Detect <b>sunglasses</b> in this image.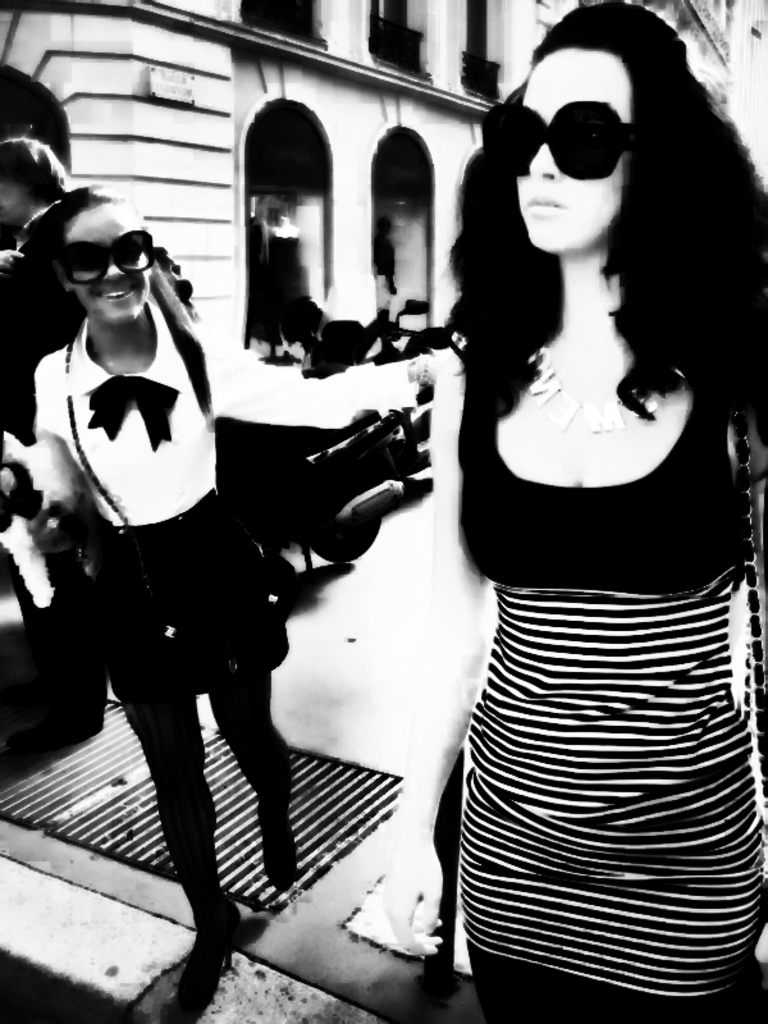
Detection: bbox=(59, 228, 157, 282).
